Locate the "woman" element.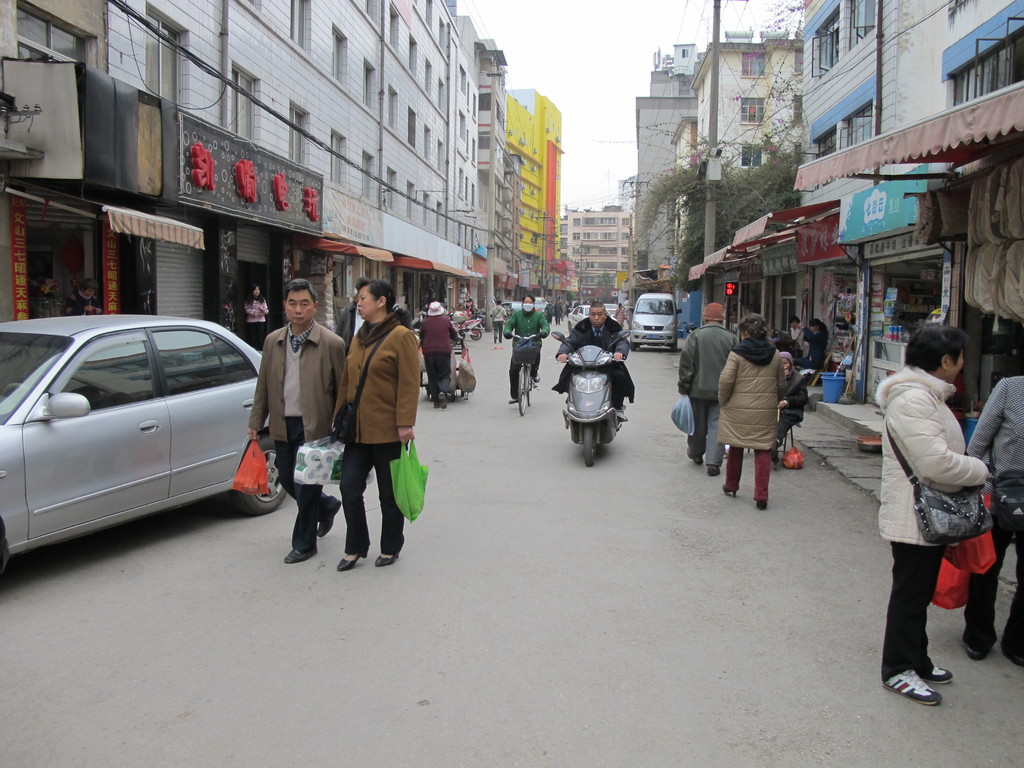
Element bbox: 803, 316, 826, 372.
